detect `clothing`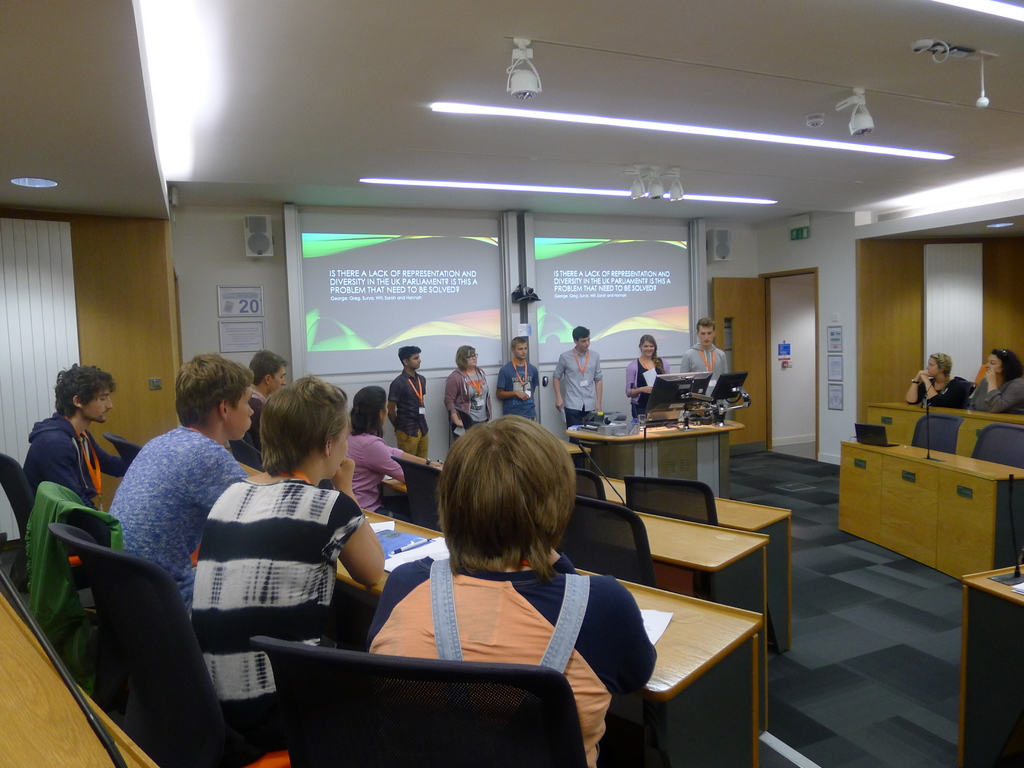
rect(442, 364, 493, 441)
